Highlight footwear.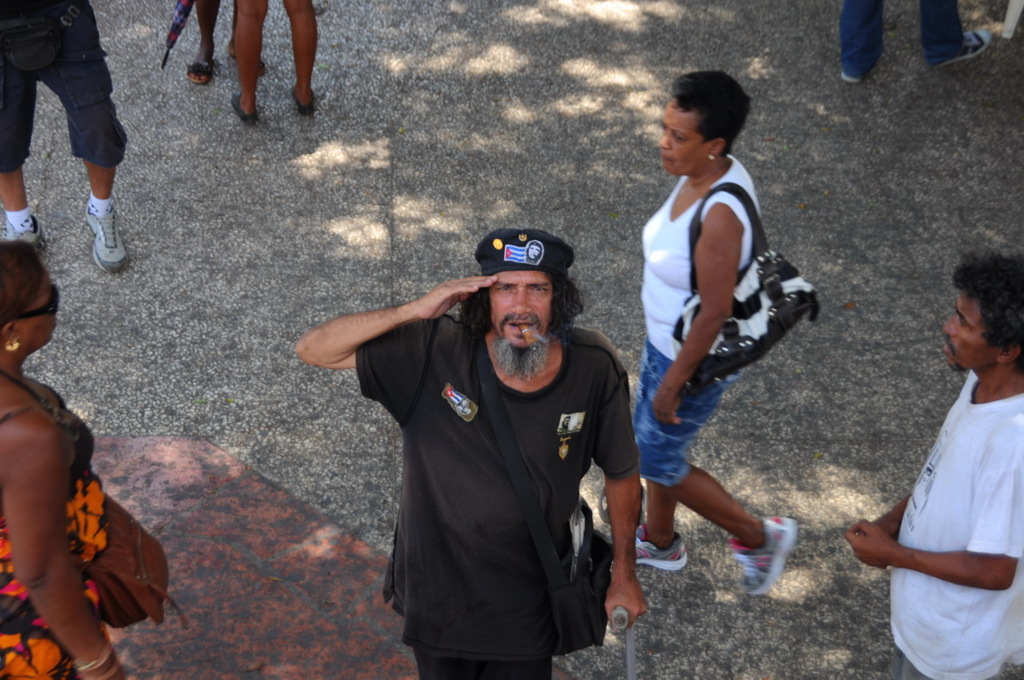
Highlighted region: bbox=(841, 70, 863, 86).
